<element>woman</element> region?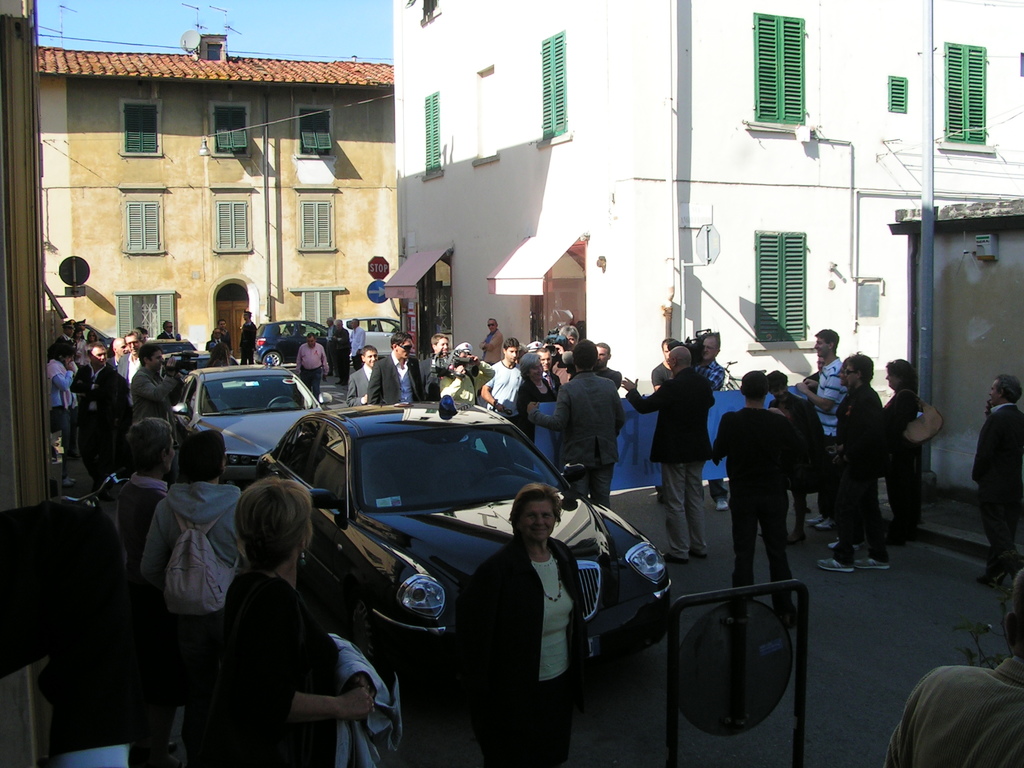
x1=84 y1=332 x2=97 y2=378
